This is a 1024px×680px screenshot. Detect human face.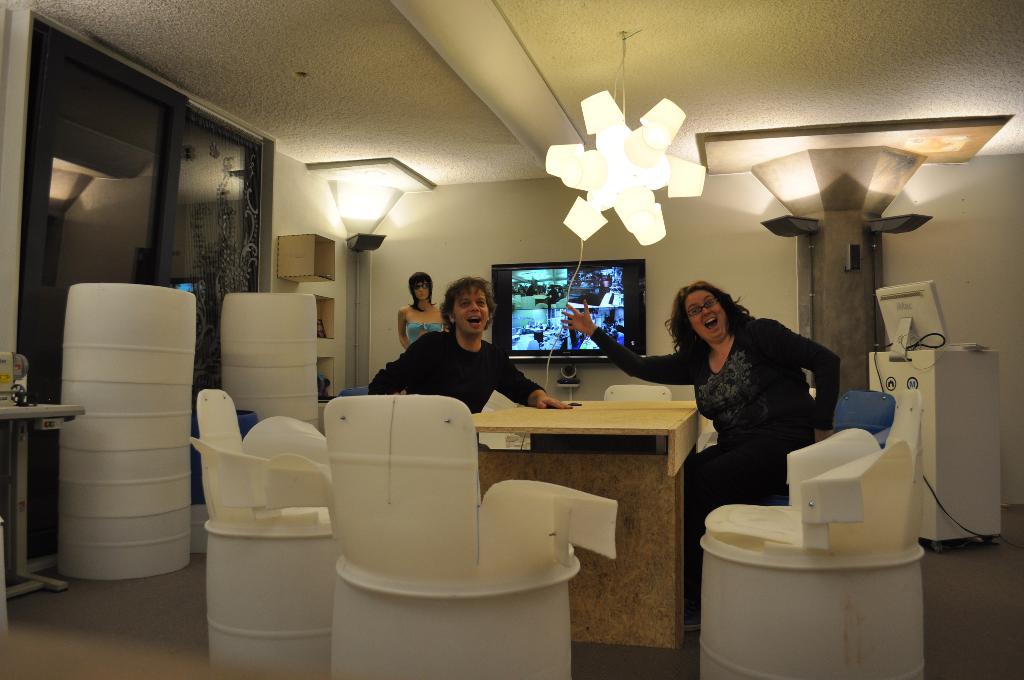
(685, 288, 727, 336).
